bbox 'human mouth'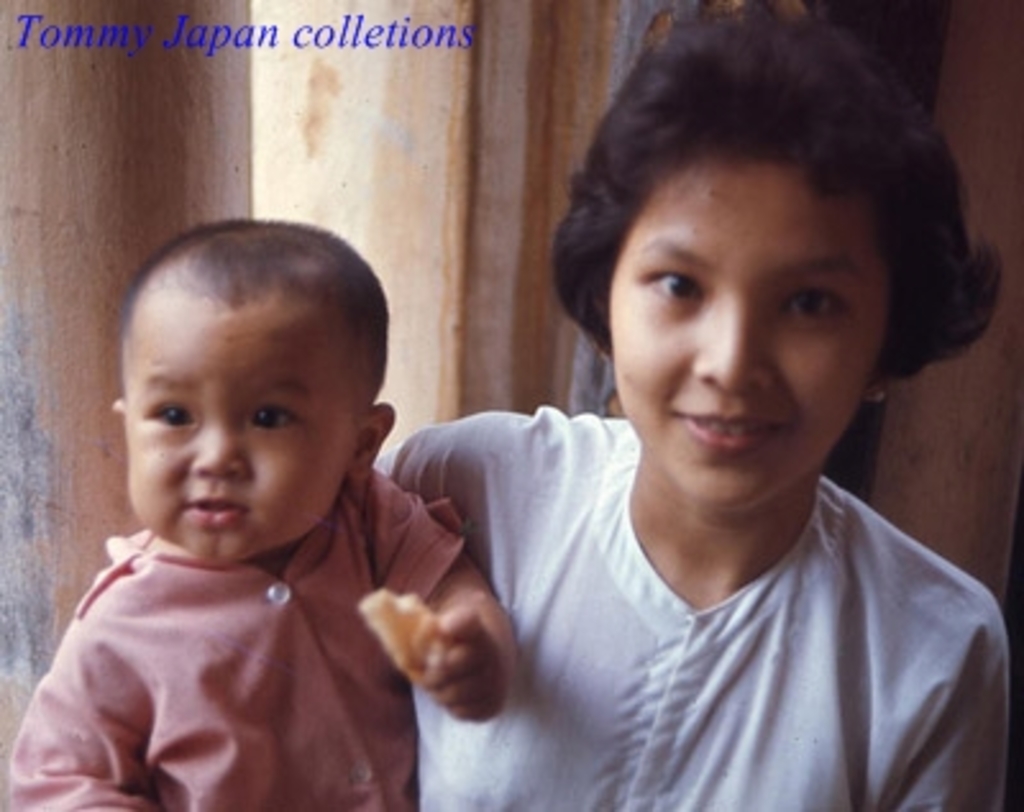
{"x1": 684, "y1": 412, "x2": 786, "y2": 448}
